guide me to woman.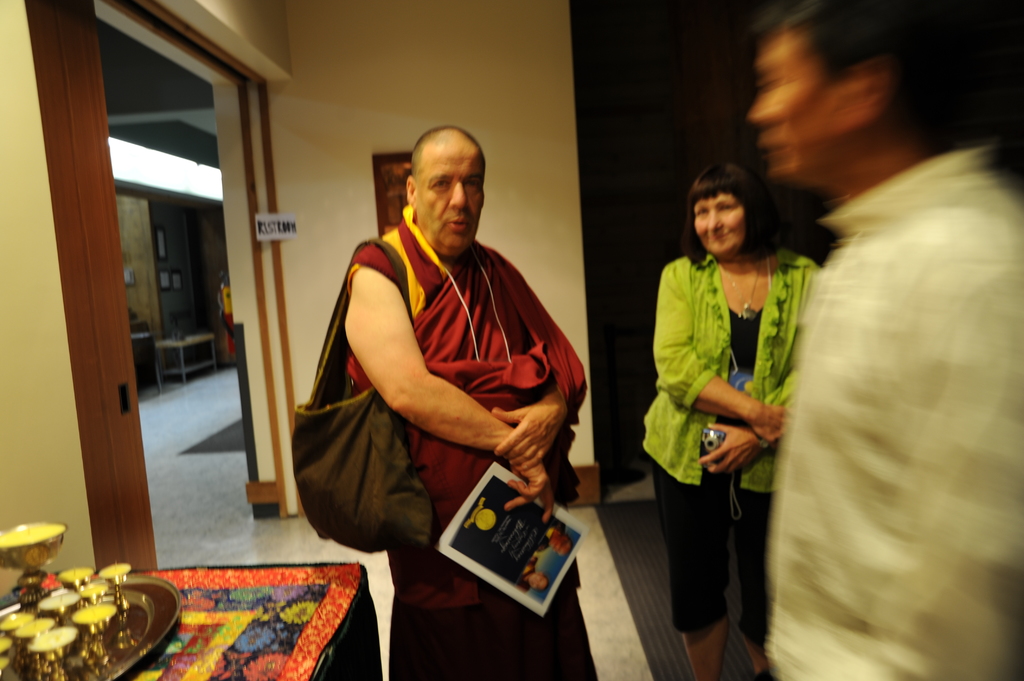
Guidance: (x1=638, y1=158, x2=826, y2=648).
